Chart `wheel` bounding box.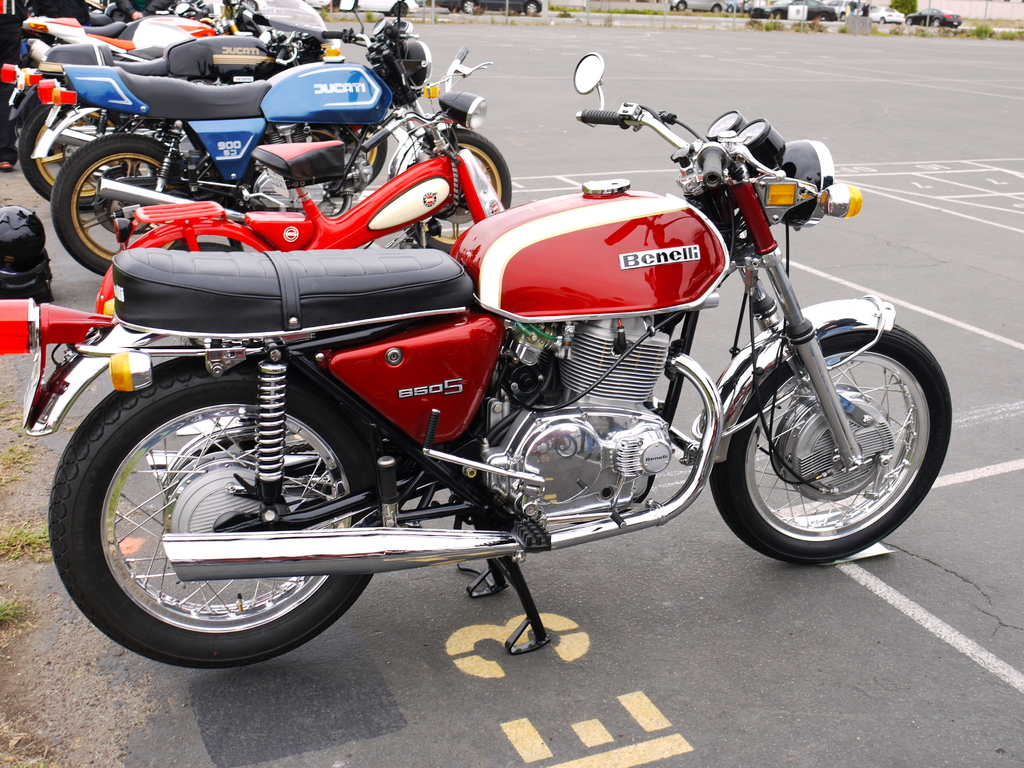
Charted: region(460, 0, 477, 13).
